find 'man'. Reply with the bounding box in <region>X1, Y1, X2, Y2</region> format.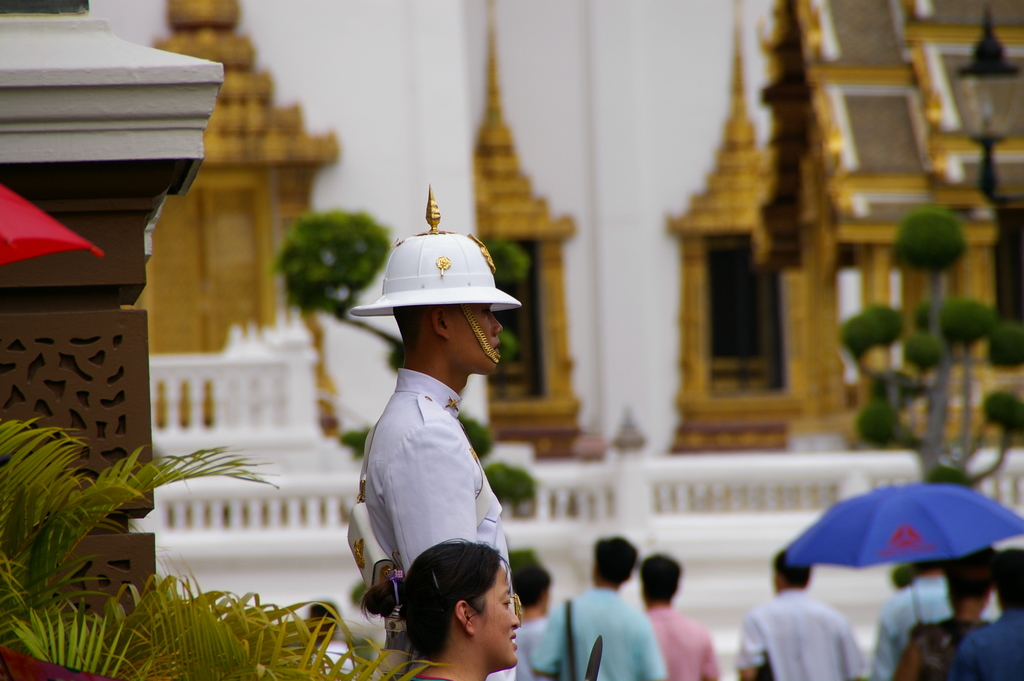
<region>508, 557, 553, 680</region>.
